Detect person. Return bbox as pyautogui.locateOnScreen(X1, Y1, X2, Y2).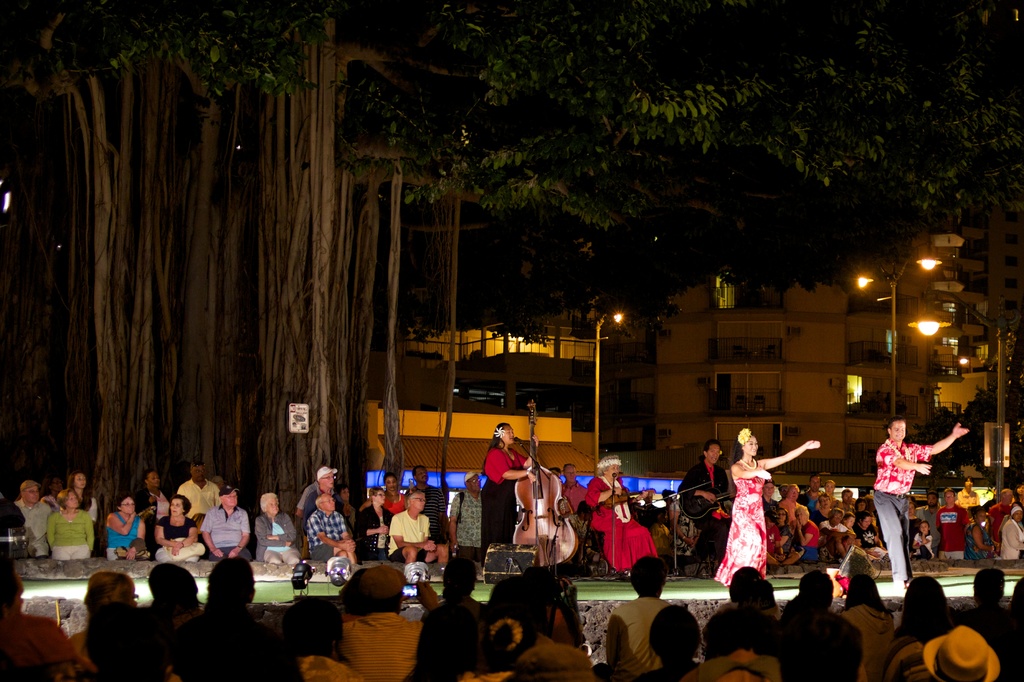
pyautogui.locateOnScreen(906, 518, 933, 559).
